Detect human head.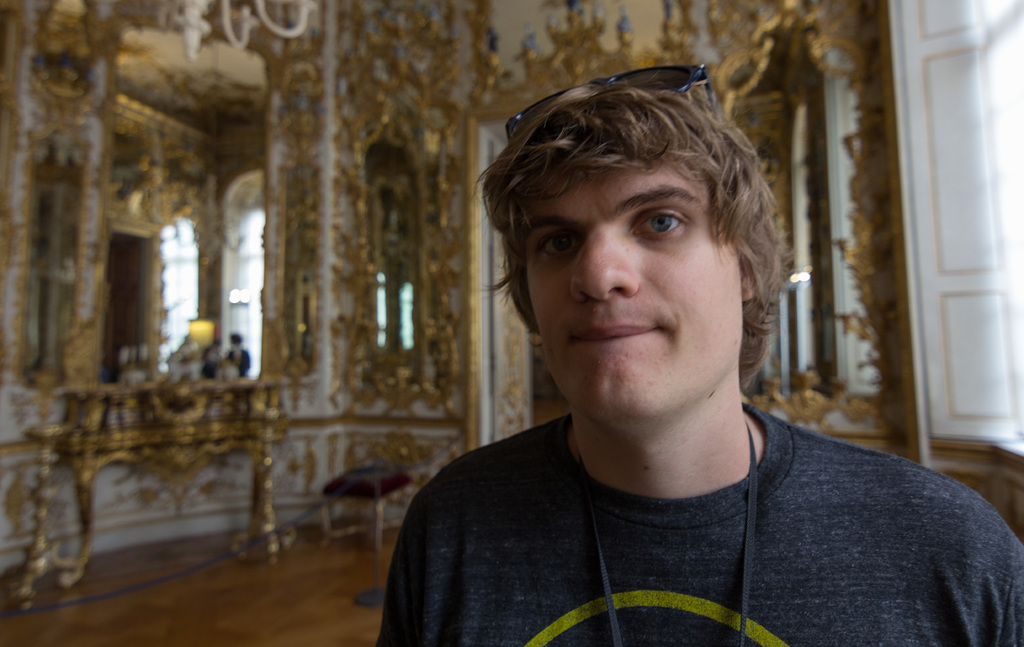
Detected at x1=495 y1=61 x2=786 y2=389.
